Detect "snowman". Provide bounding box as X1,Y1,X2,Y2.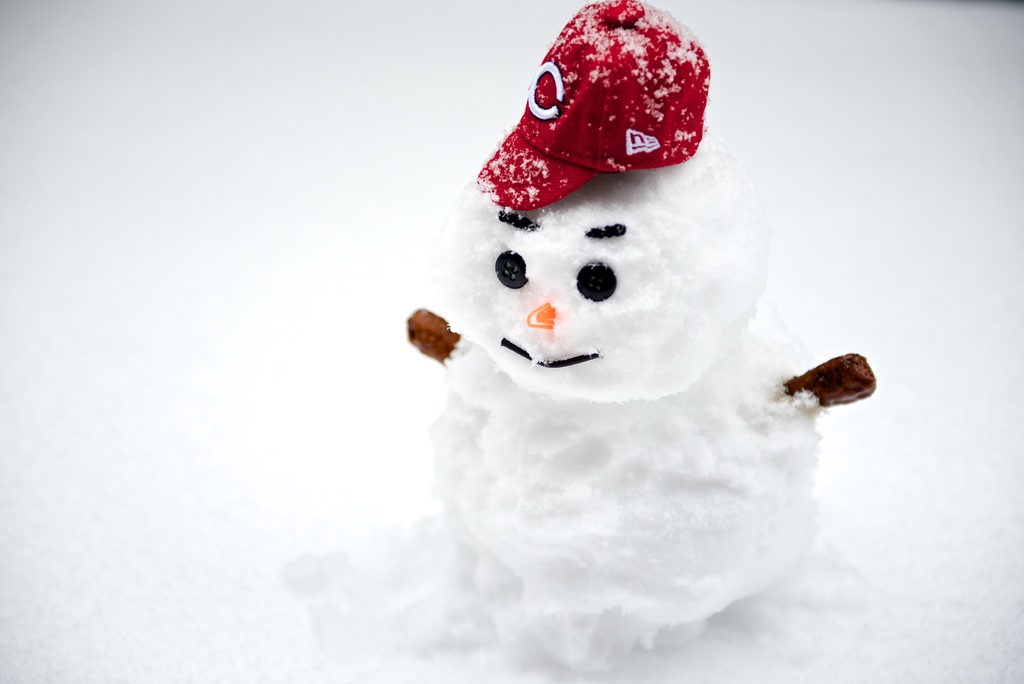
406,0,878,663.
